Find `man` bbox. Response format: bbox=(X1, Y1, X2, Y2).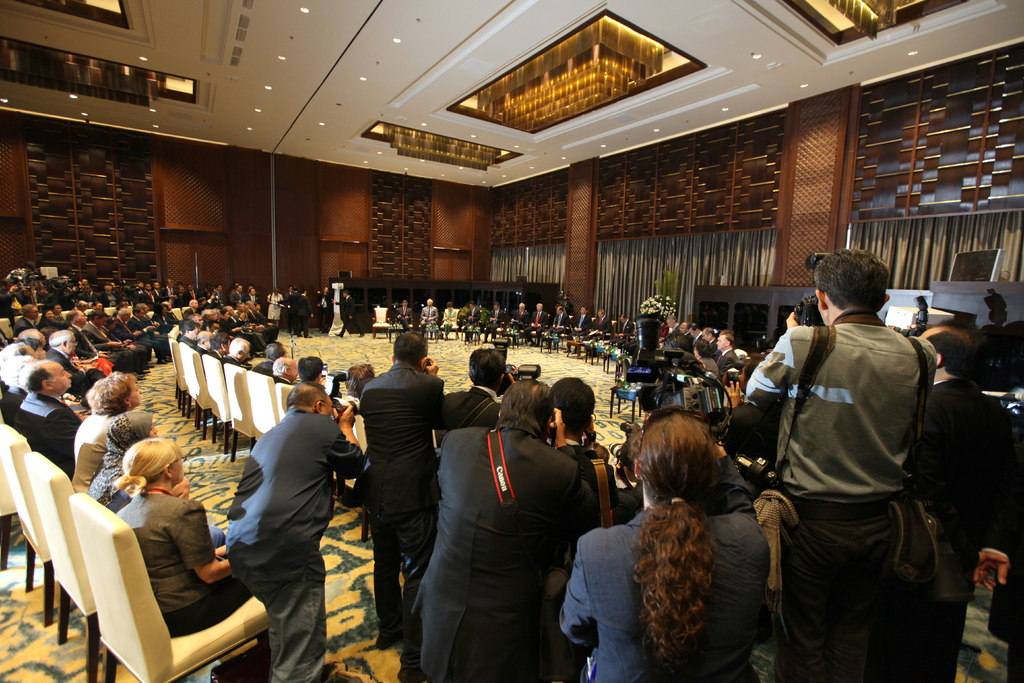
bbox=(700, 325, 718, 346).
